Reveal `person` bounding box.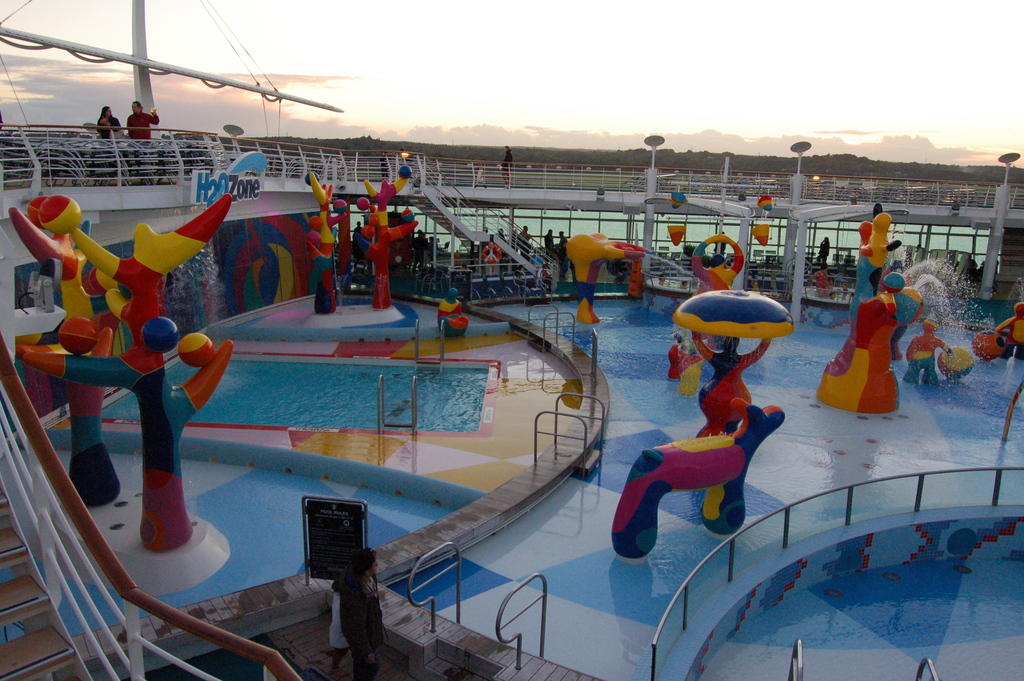
Revealed: select_region(474, 163, 488, 187).
